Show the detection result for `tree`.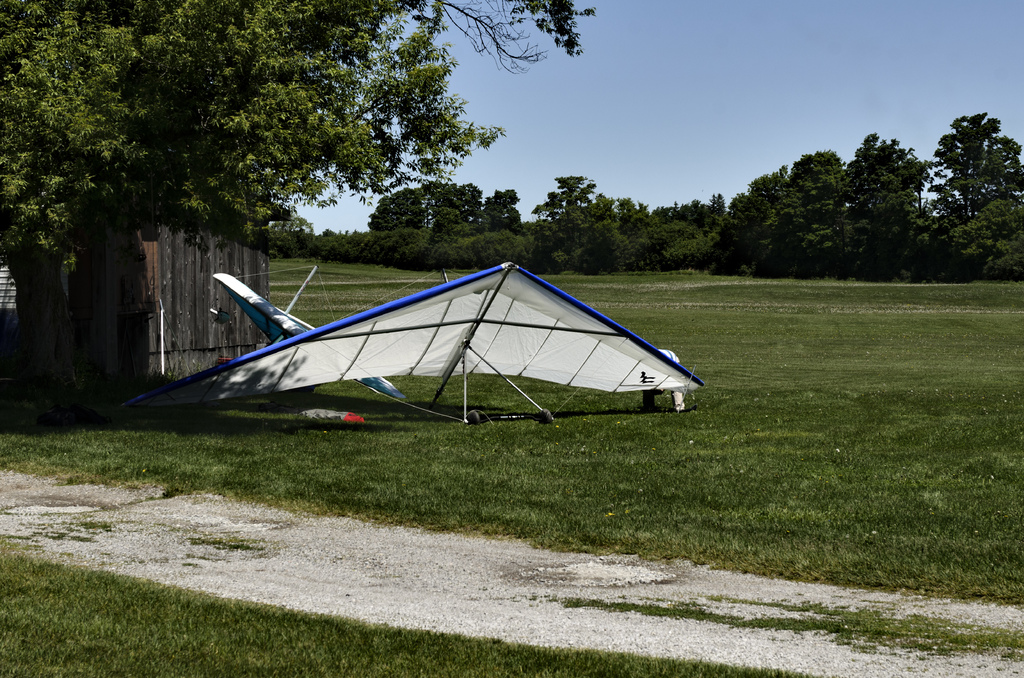
[x1=917, y1=107, x2=1020, y2=281].
